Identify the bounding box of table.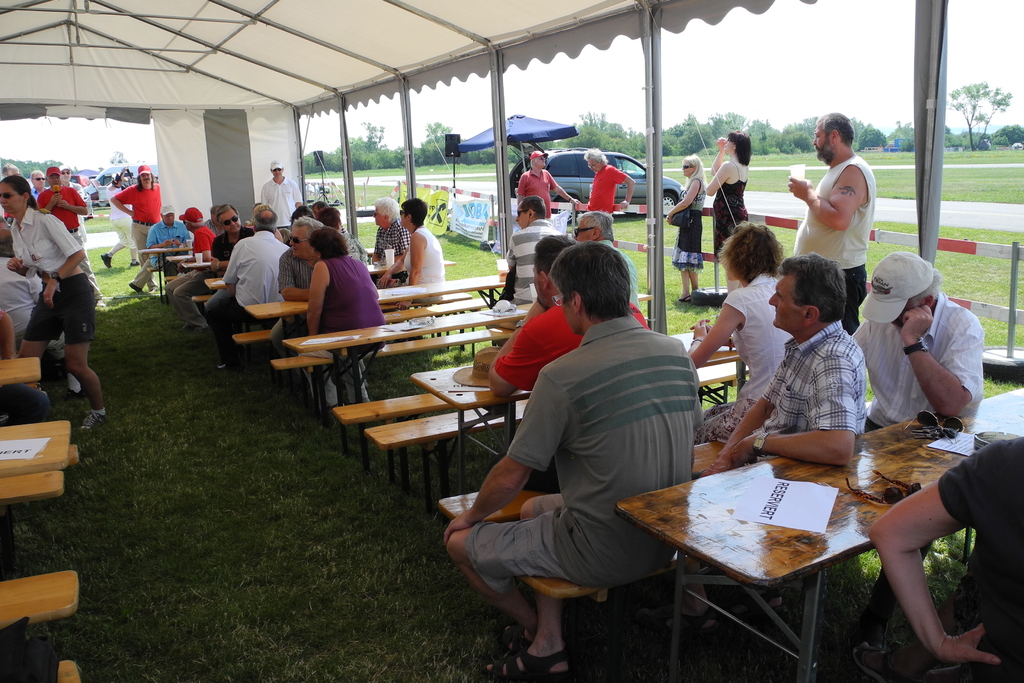
Rect(613, 396, 1023, 682).
